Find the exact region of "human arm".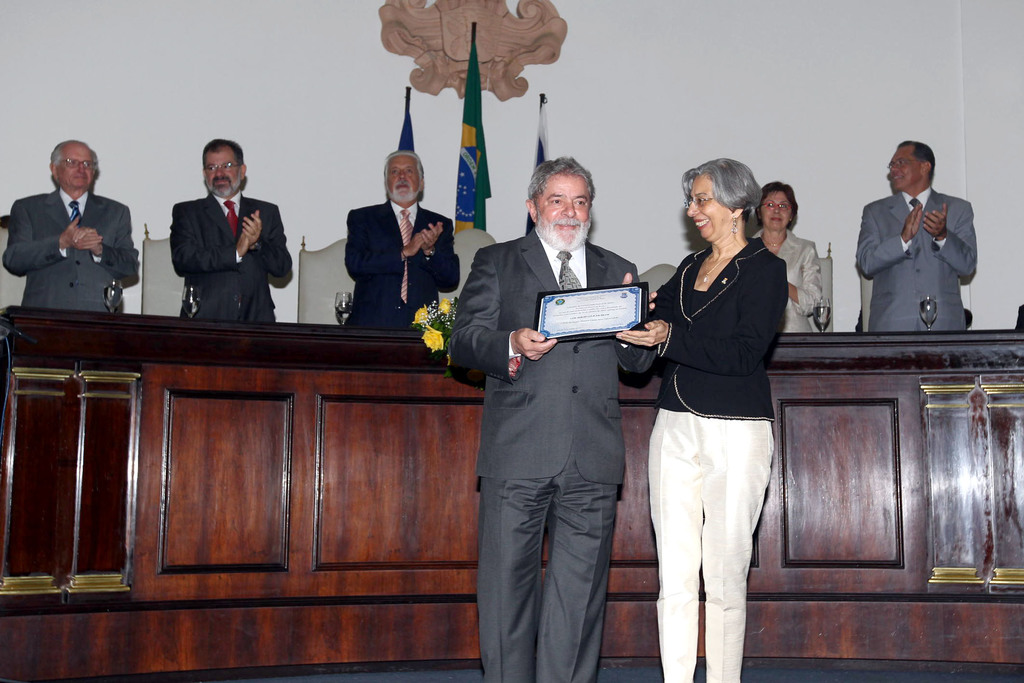
Exact region: detection(160, 193, 262, 283).
